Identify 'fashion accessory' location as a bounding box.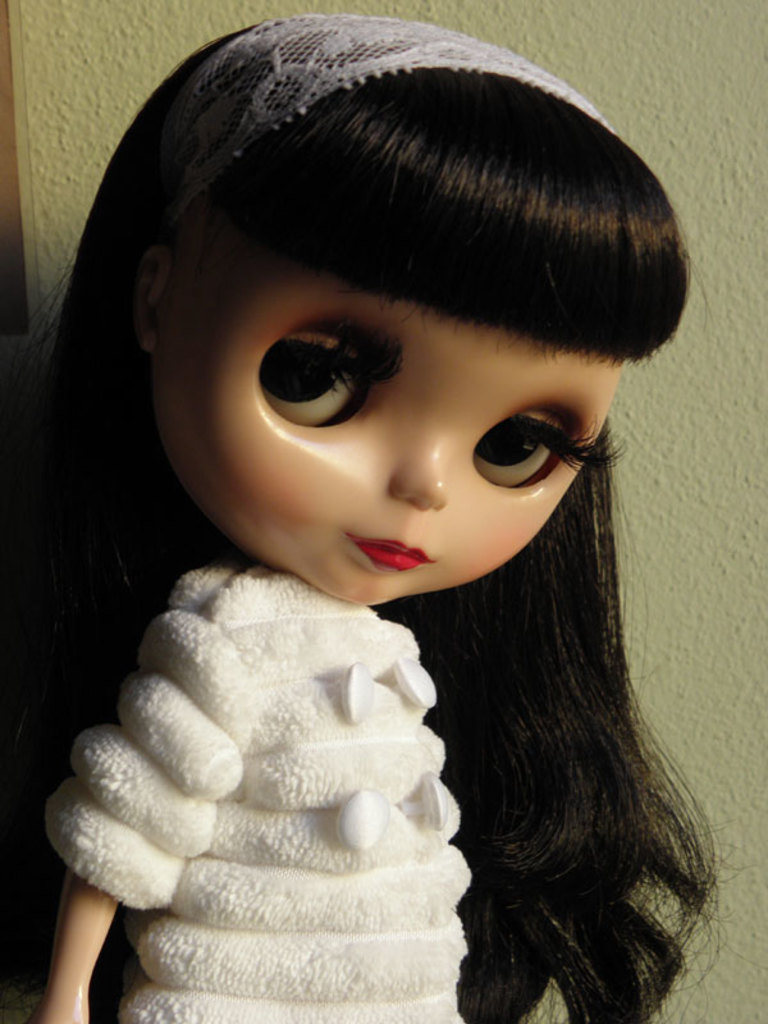
<box>155,18,596,230</box>.
